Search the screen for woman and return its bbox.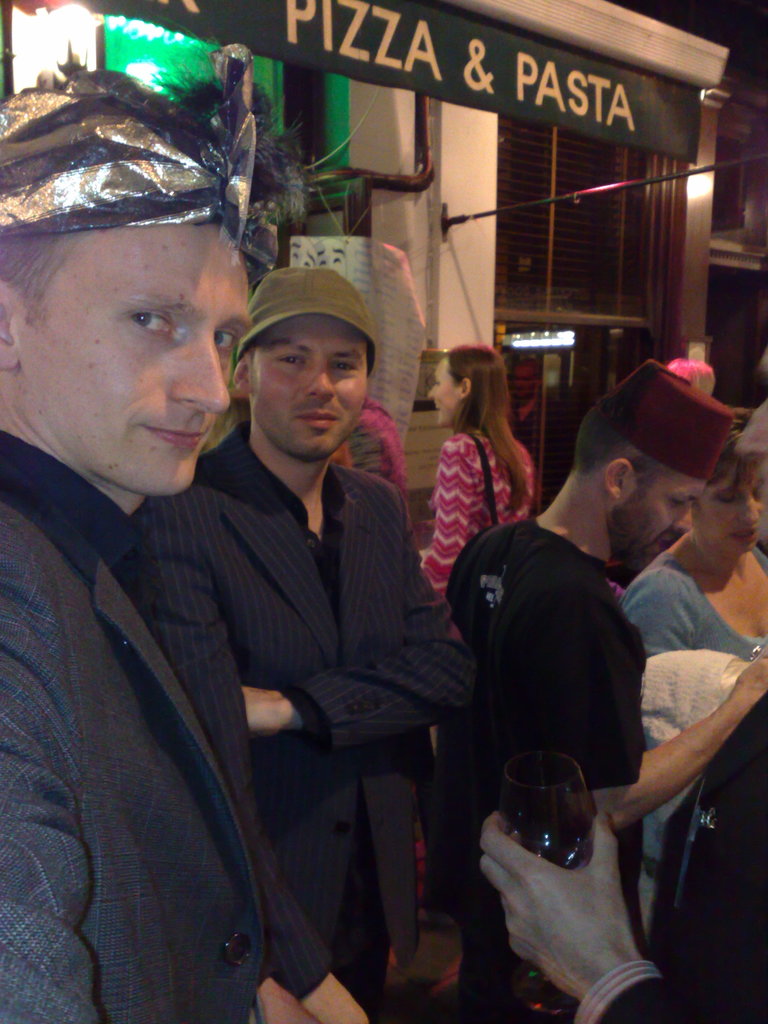
Found: (620,403,767,657).
